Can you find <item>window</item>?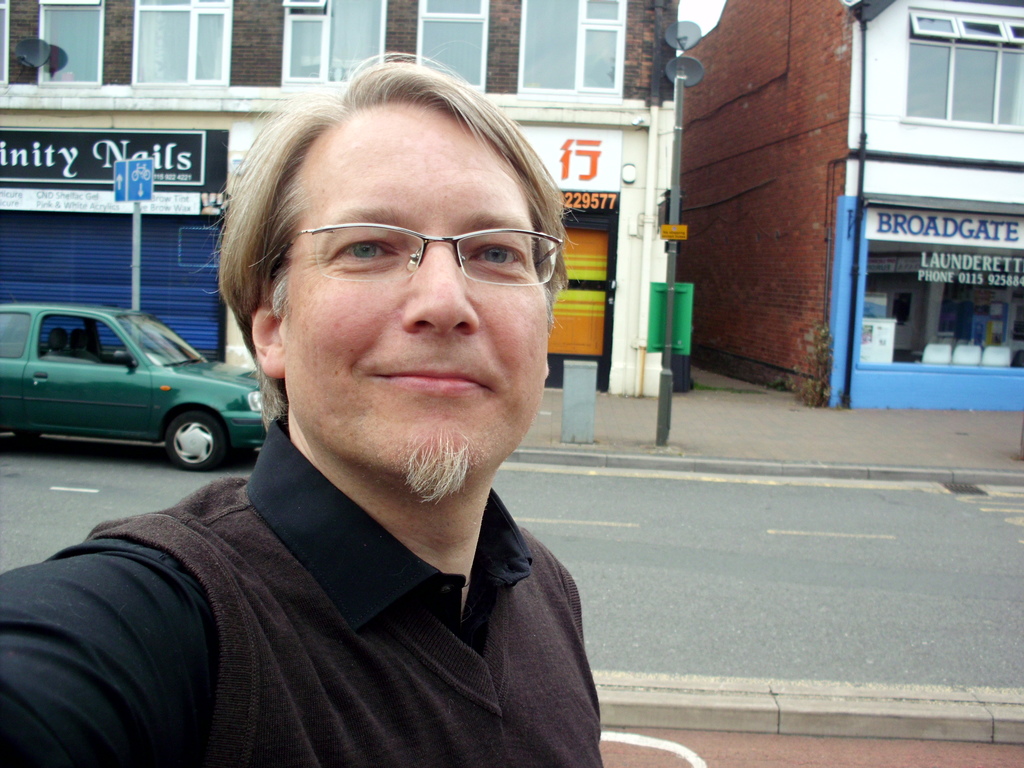
Yes, bounding box: crop(123, 0, 234, 90).
